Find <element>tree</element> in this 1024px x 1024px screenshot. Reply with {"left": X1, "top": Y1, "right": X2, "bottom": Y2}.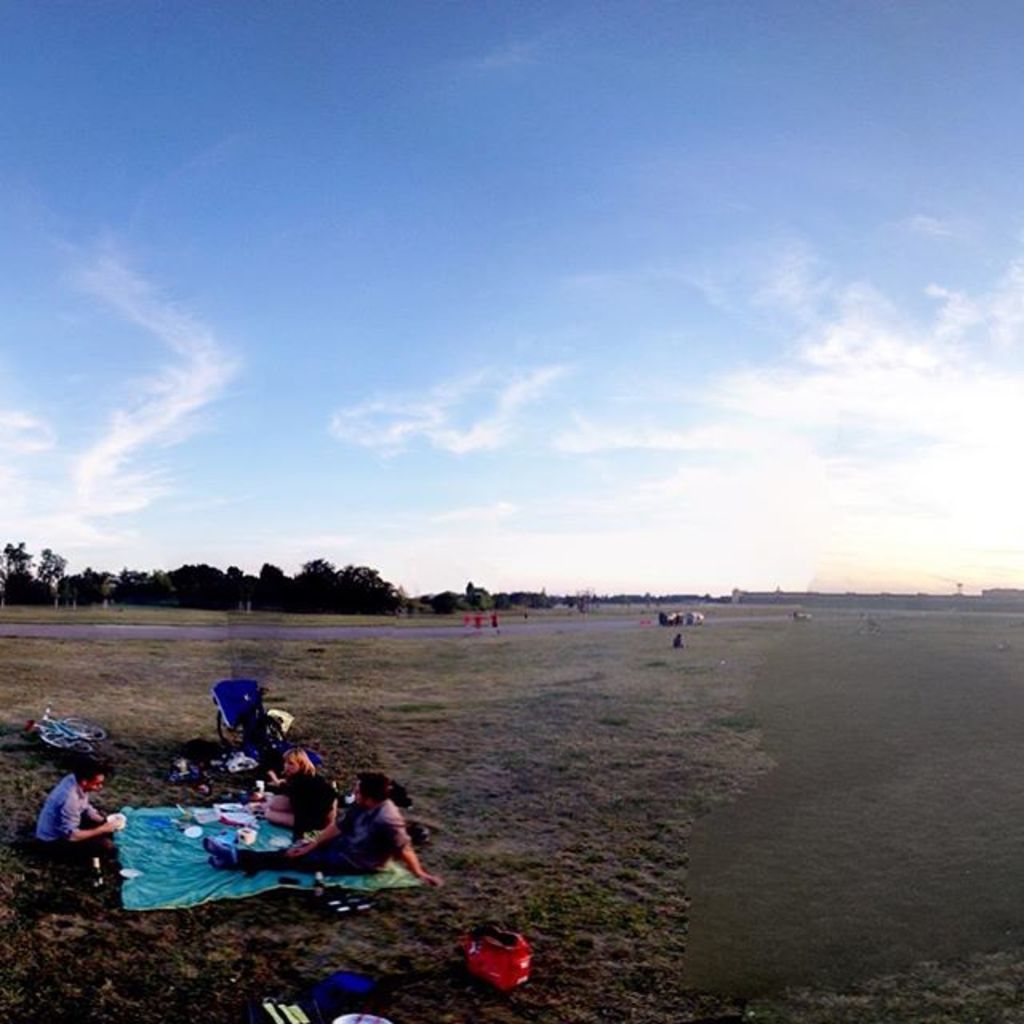
{"left": 0, "top": 541, "right": 40, "bottom": 600}.
